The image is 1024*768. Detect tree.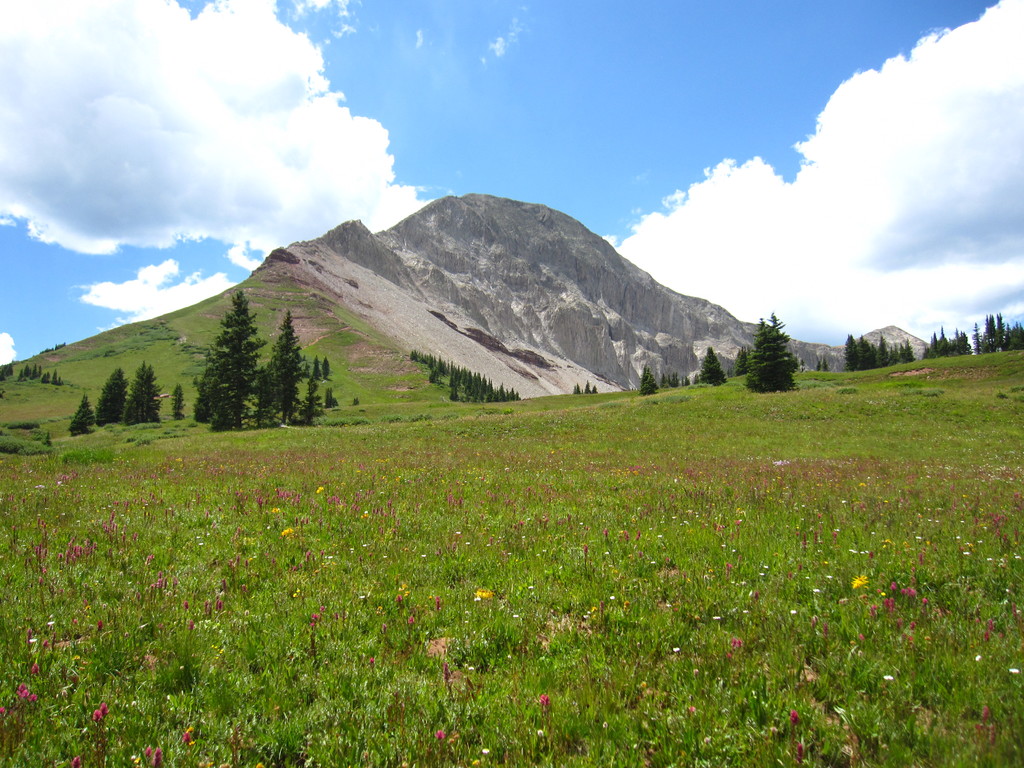
Detection: (68, 394, 99, 437).
